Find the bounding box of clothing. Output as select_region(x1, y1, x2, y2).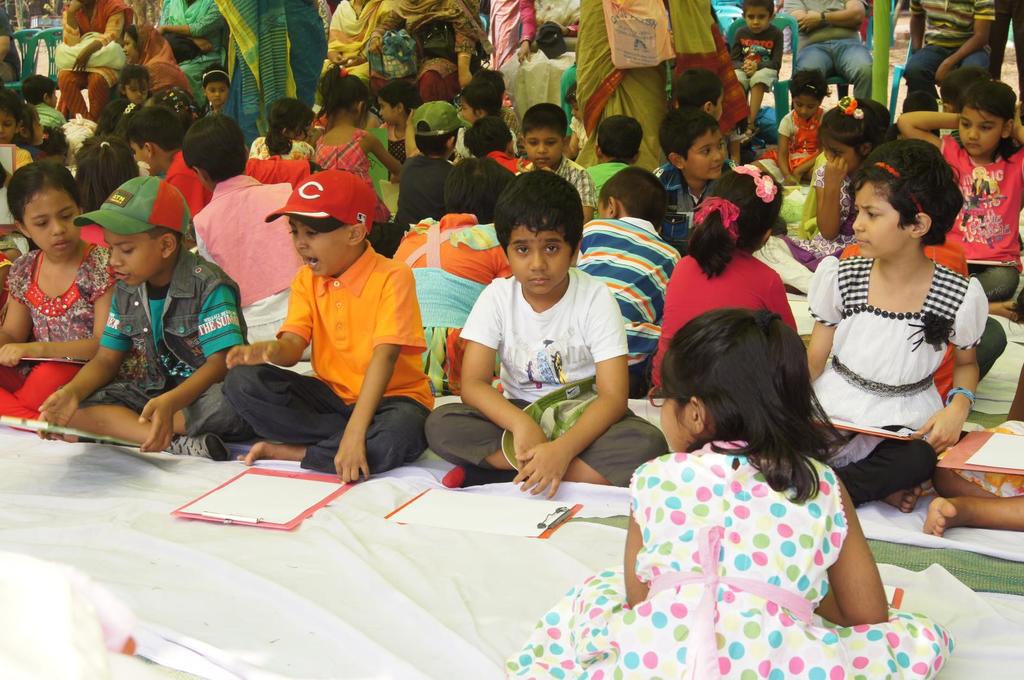
select_region(486, 0, 538, 75).
